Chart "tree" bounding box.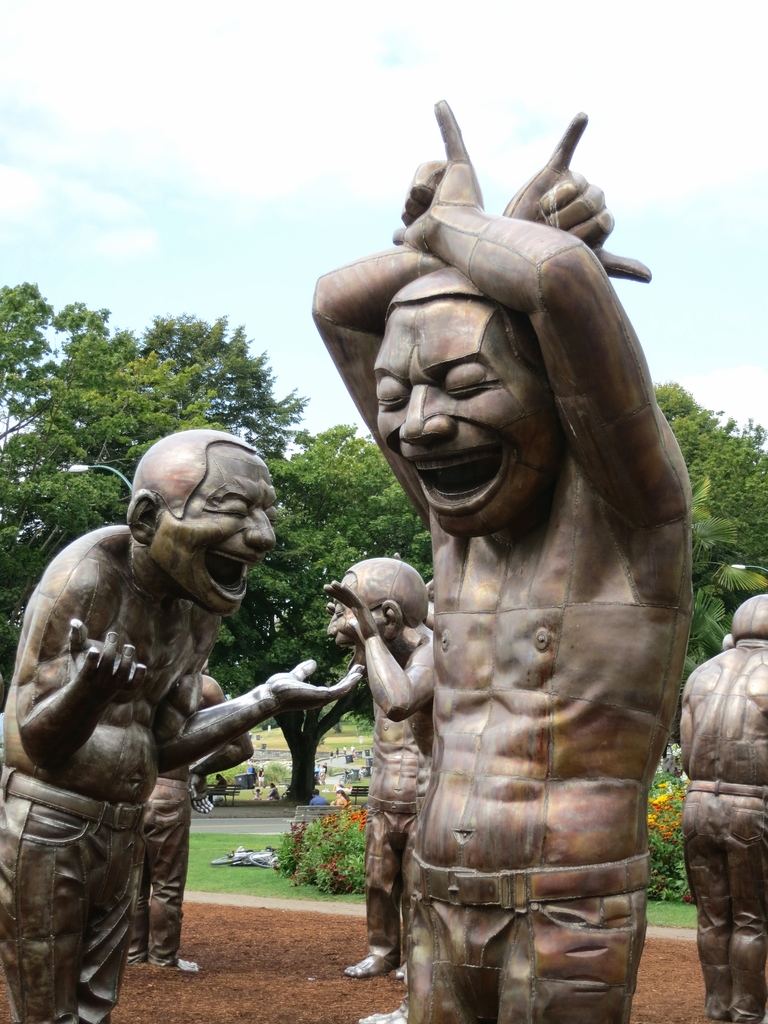
Charted: x1=142 y1=310 x2=315 y2=476.
